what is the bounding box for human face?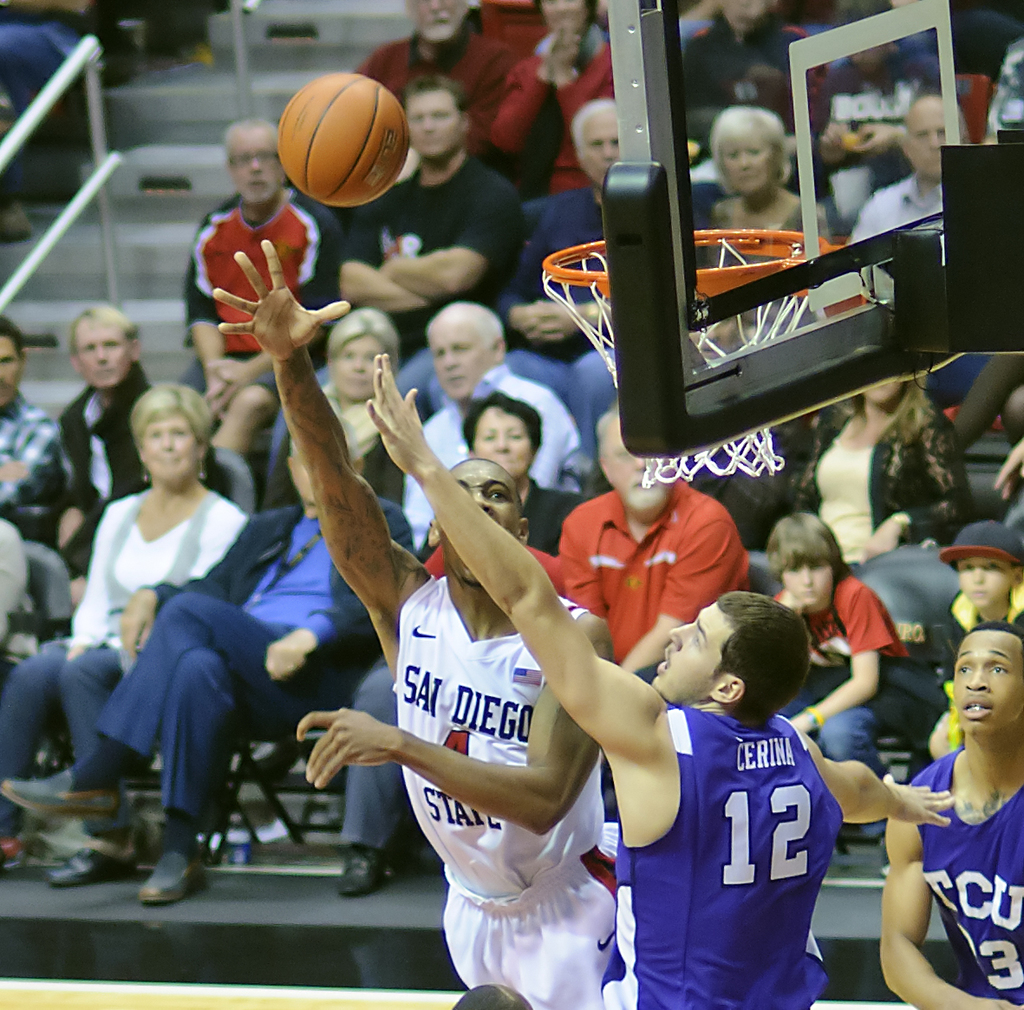
BBox(903, 108, 940, 177).
